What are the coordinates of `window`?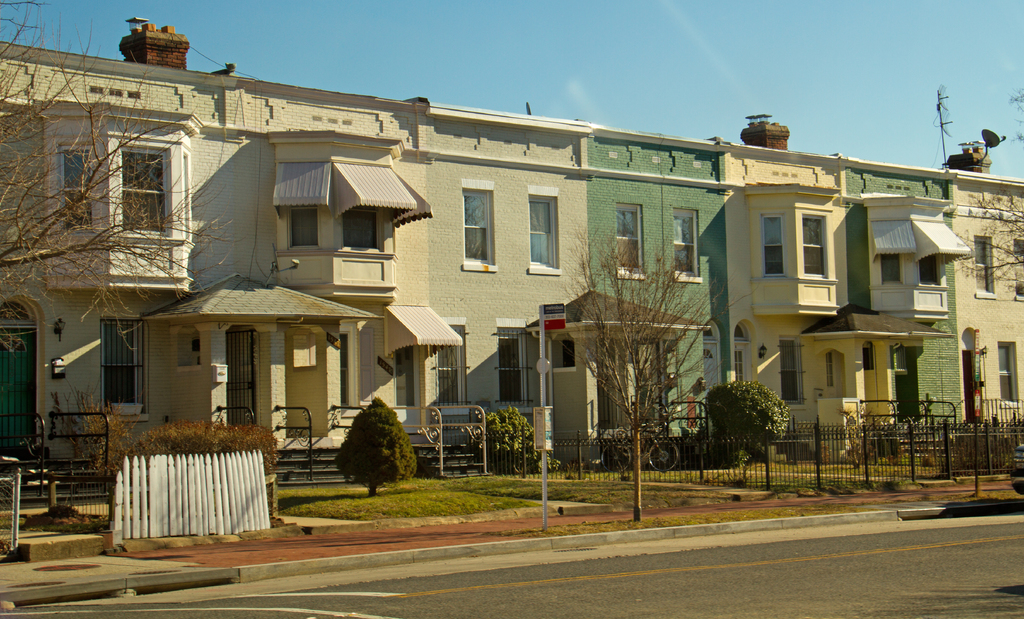
bbox=[762, 218, 786, 278].
